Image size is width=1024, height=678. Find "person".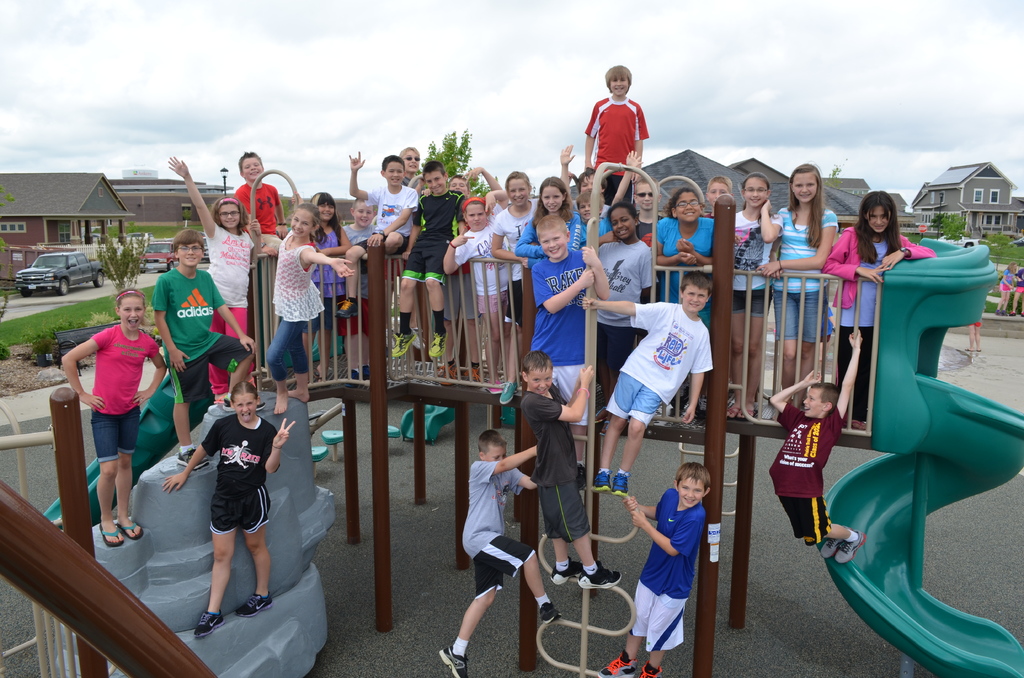
(x1=261, y1=202, x2=358, y2=420).
